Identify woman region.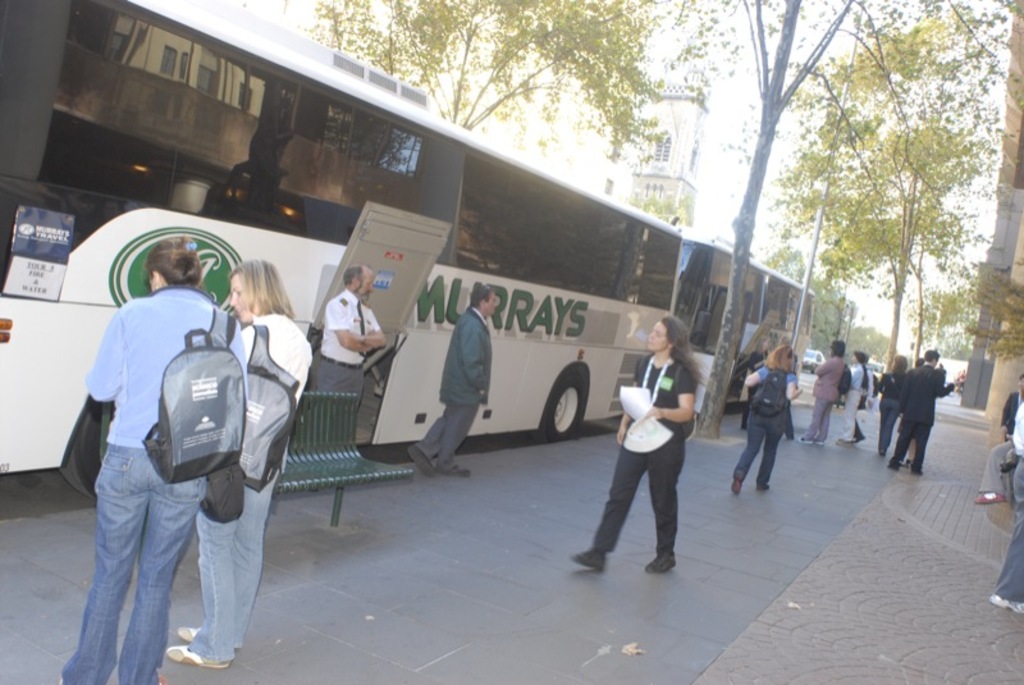
Region: rect(599, 311, 700, 592).
